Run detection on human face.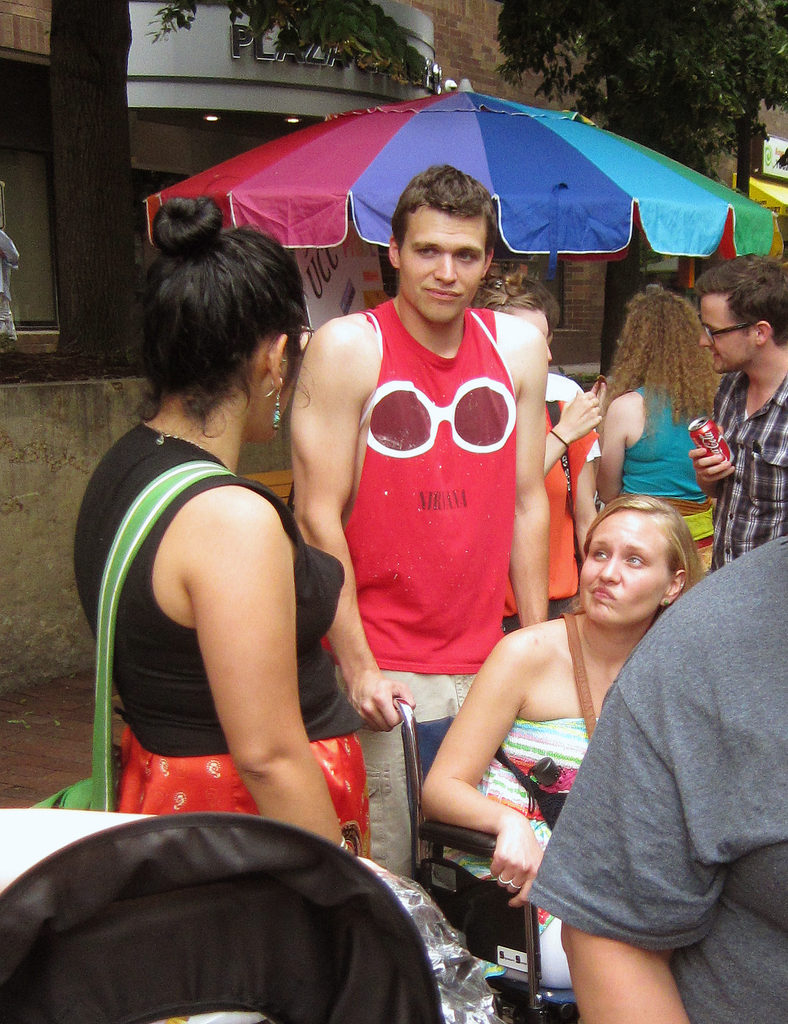
Result: <bbox>252, 342, 302, 442</bbox>.
